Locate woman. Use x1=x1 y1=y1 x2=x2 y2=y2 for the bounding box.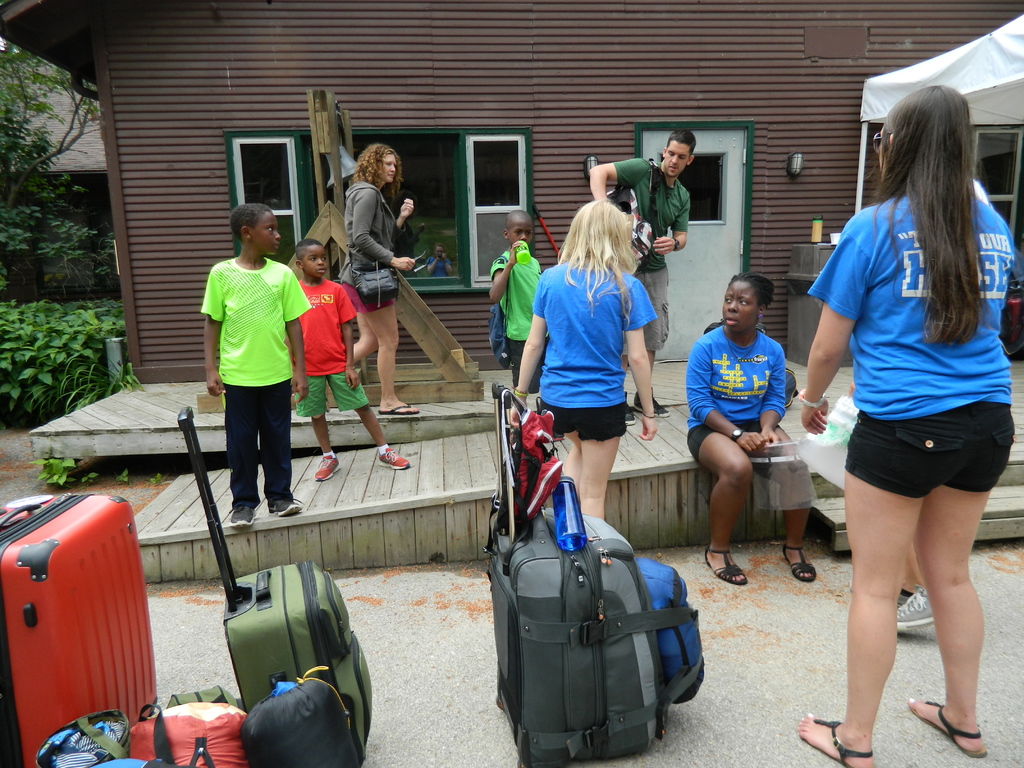
x1=799 y1=93 x2=1020 y2=746.
